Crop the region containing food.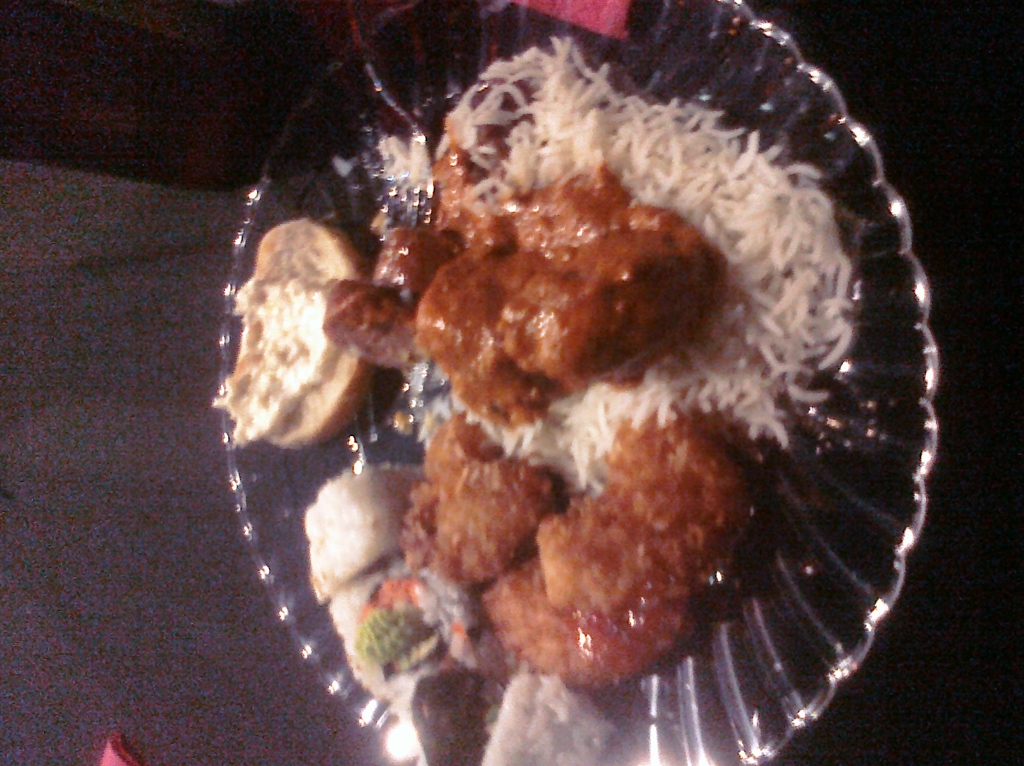
Crop region: rect(480, 403, 751, 689).
